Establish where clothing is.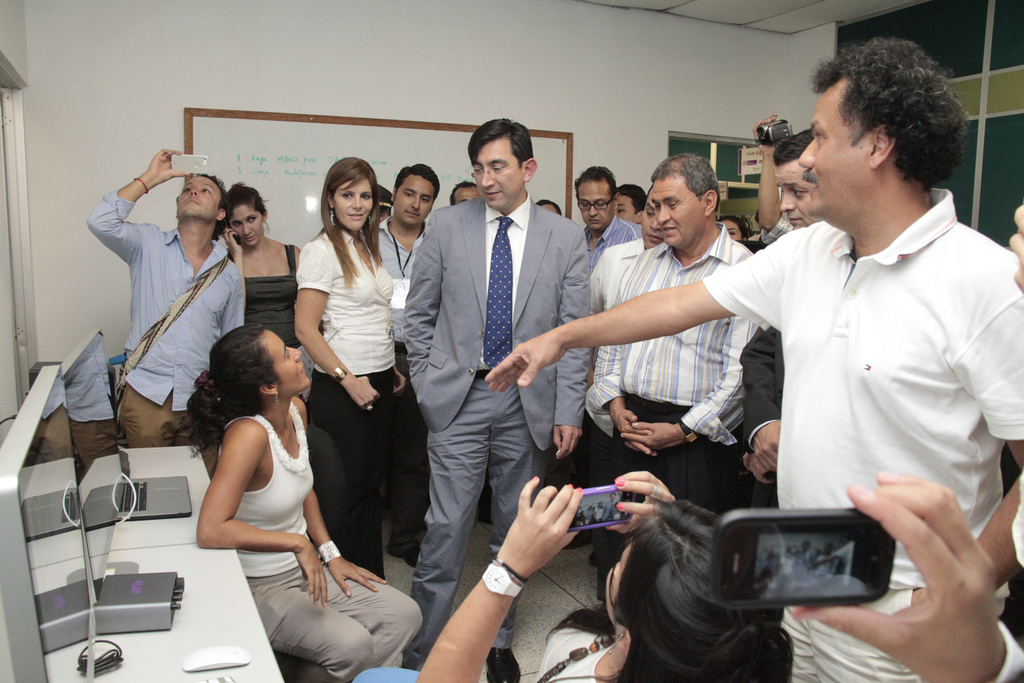
Established at bbox=(524, 597, 603, 682).
